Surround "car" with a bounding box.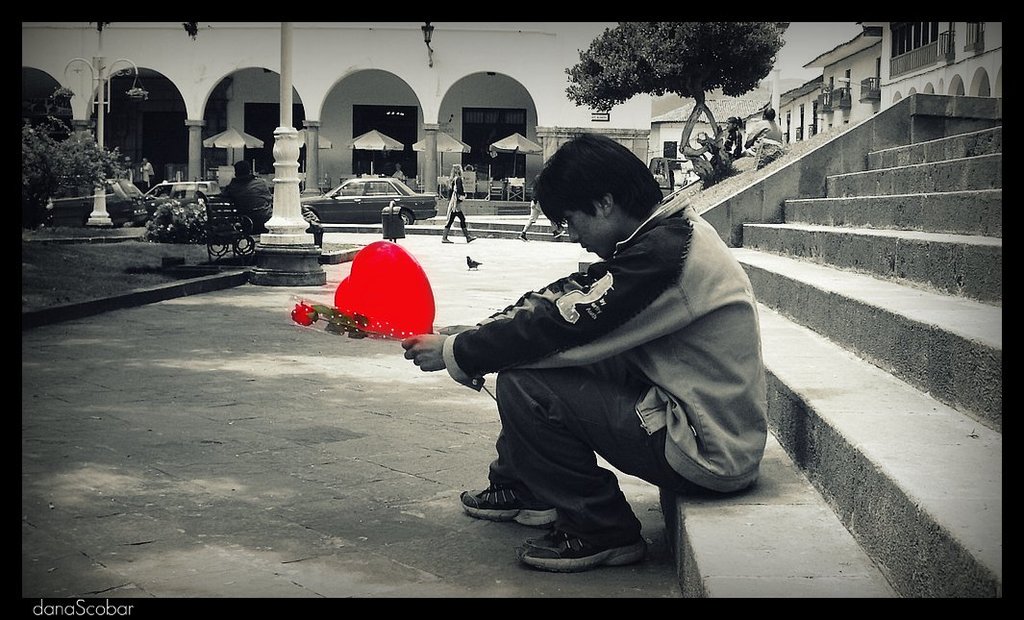
(left=294, top=167, right=433, bottom=222).
